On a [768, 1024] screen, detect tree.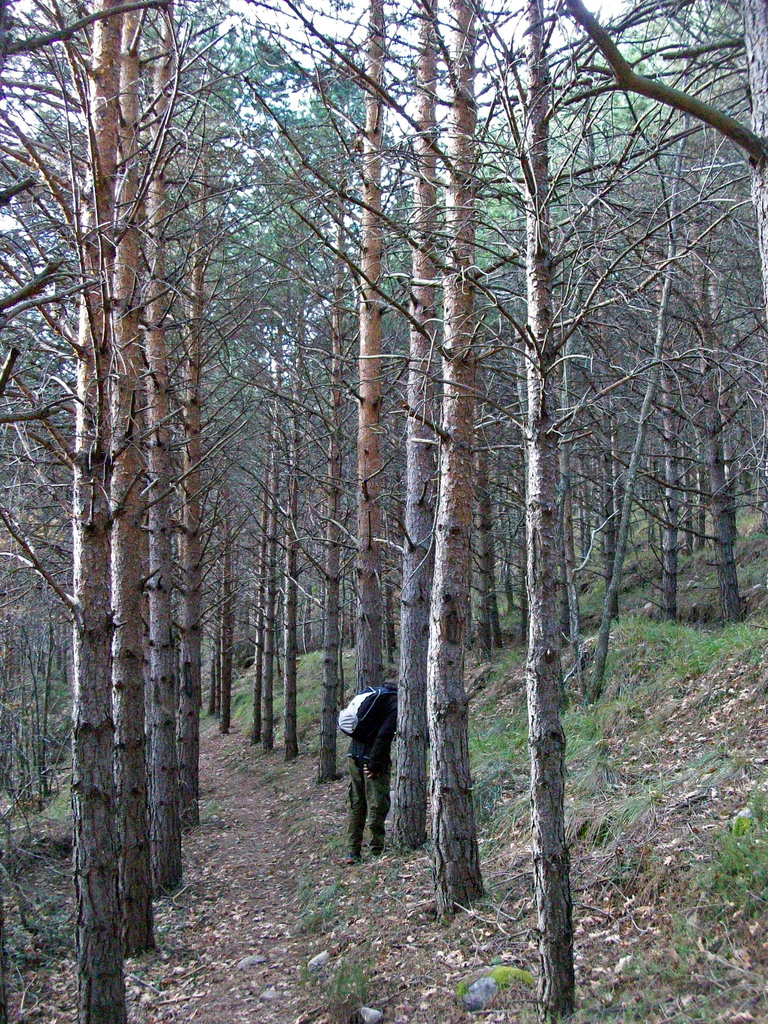
locate(390, 1, 465, 891).
